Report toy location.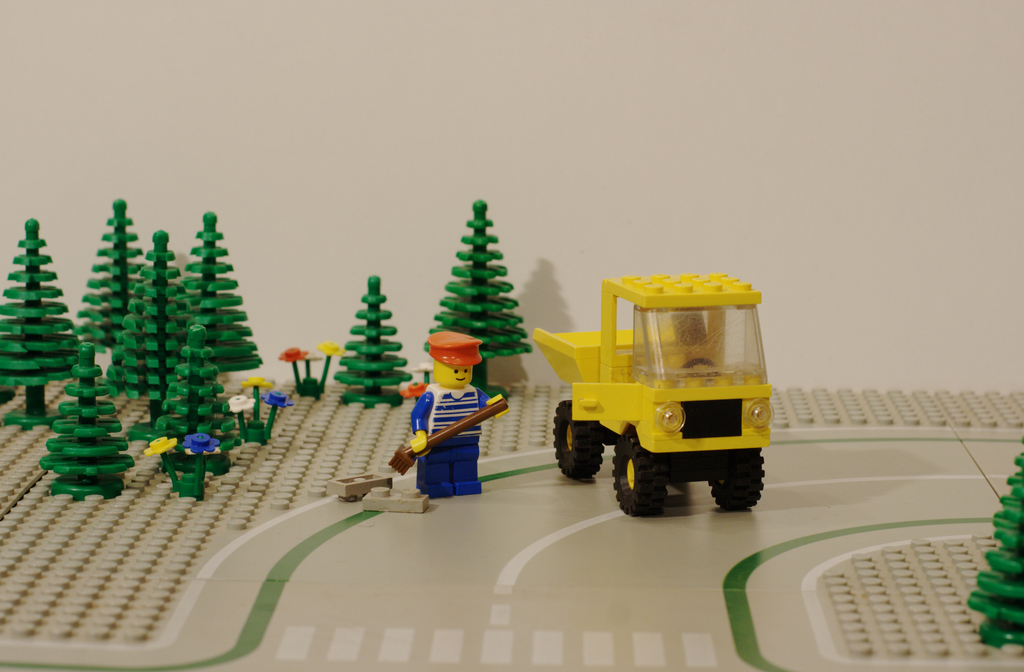
Report: <box>149,429,216,502</box>.
